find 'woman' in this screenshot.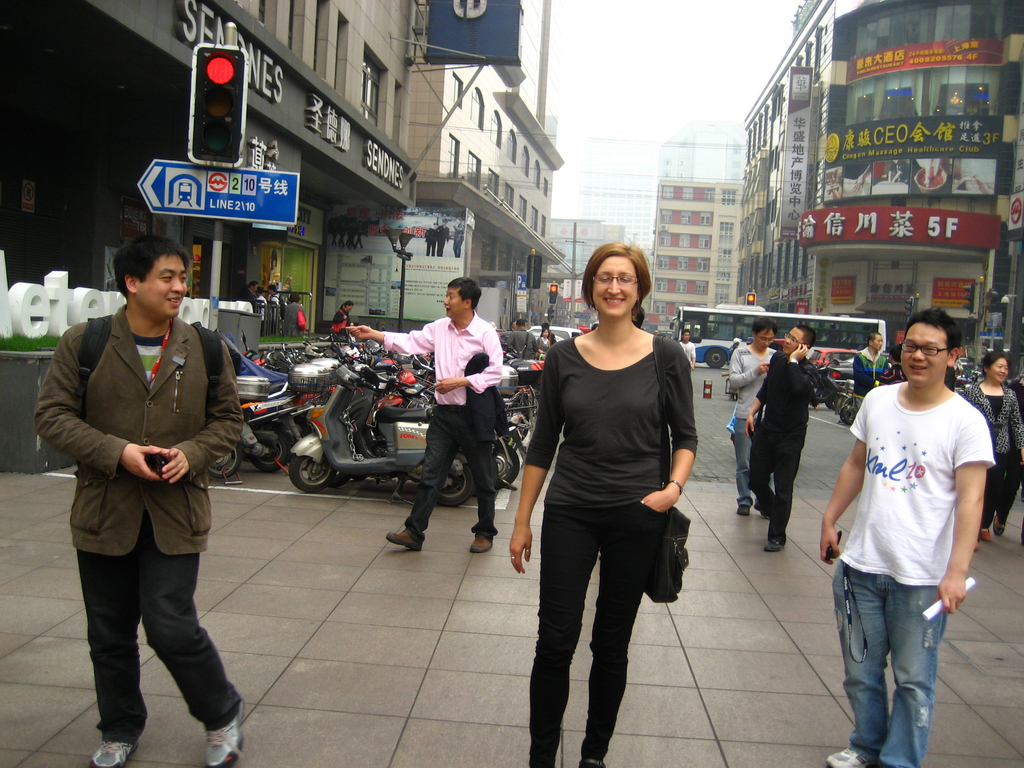
The bounding box for 'woman' is (left=333, top=300, right=356, bottom=339).
